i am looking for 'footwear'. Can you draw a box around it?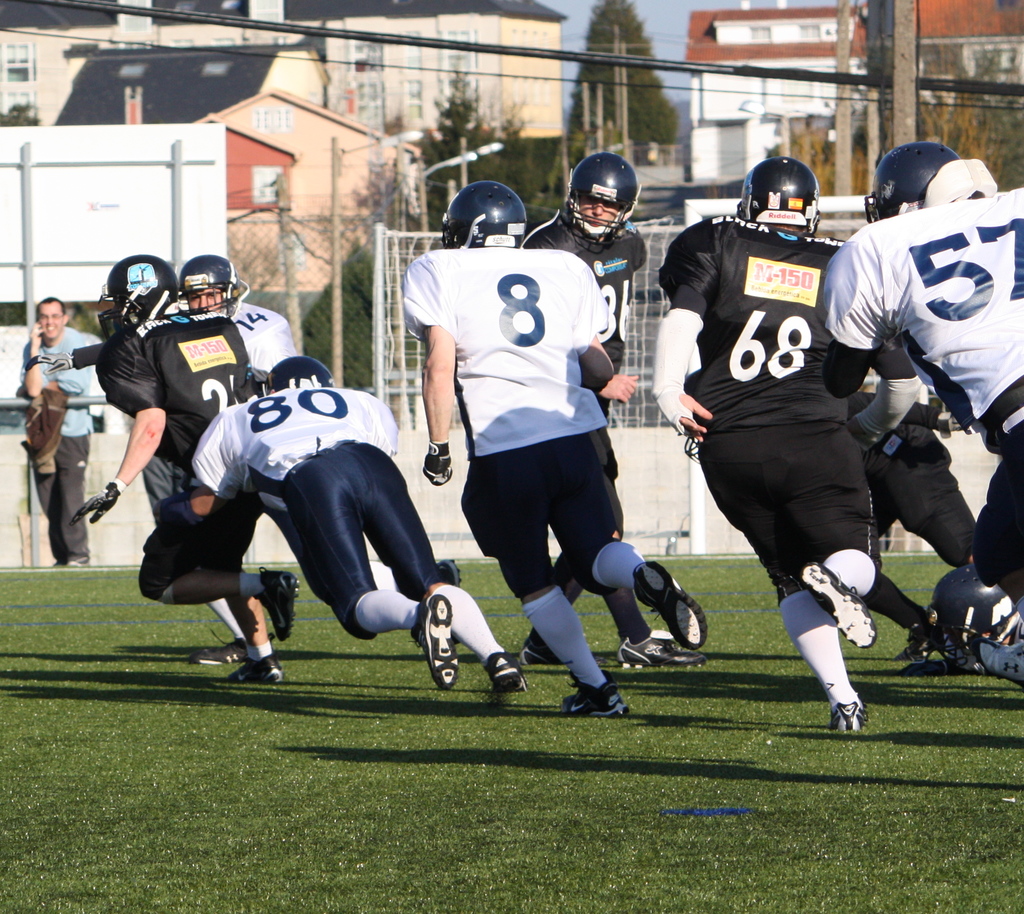
Sure, the bounding box is box=[614, 628, 707, 676].
